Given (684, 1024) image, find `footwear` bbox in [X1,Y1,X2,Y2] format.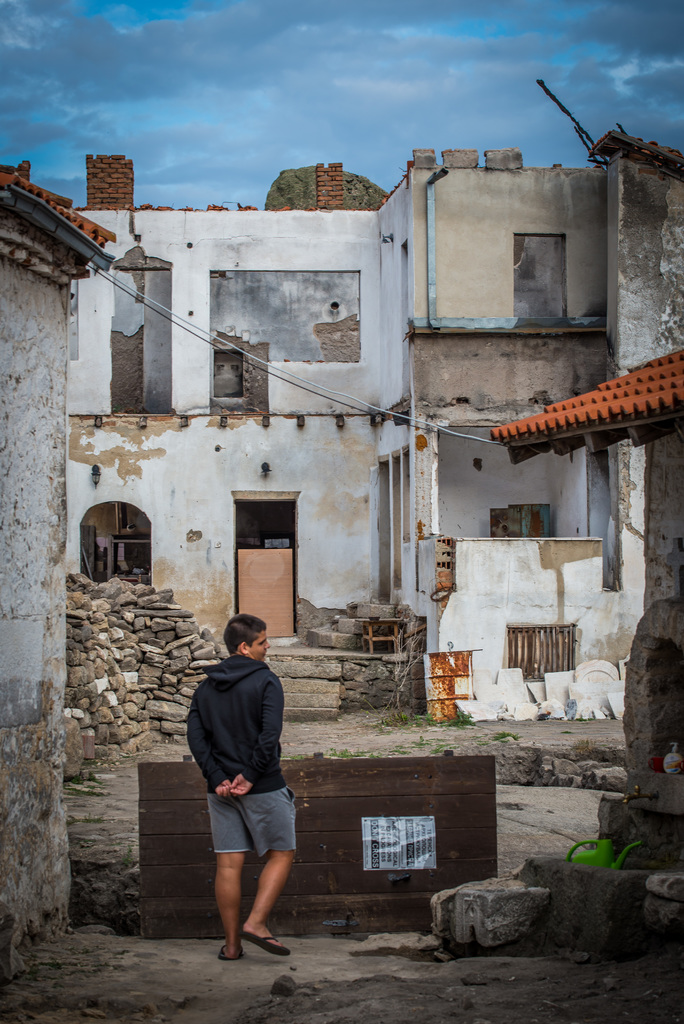
[240,930,293,958].
